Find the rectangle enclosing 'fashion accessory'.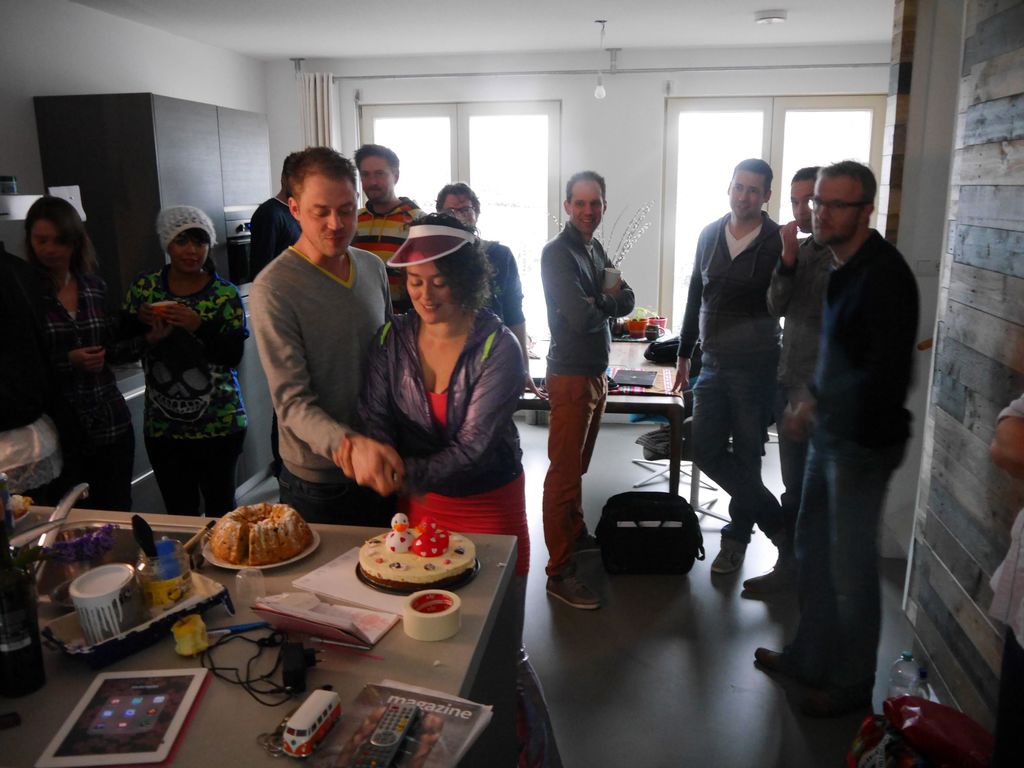
x1=383, y1=224, x2=479, y2=271.
